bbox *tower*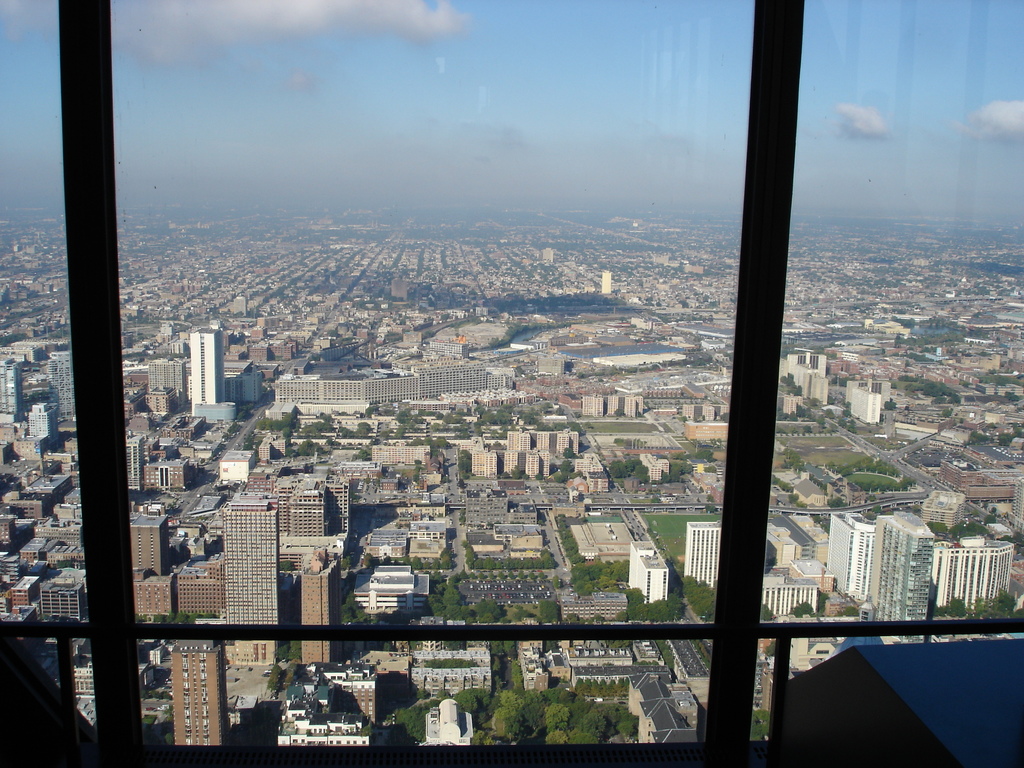
<bbox>301, 554, 341, 660</bbox>
